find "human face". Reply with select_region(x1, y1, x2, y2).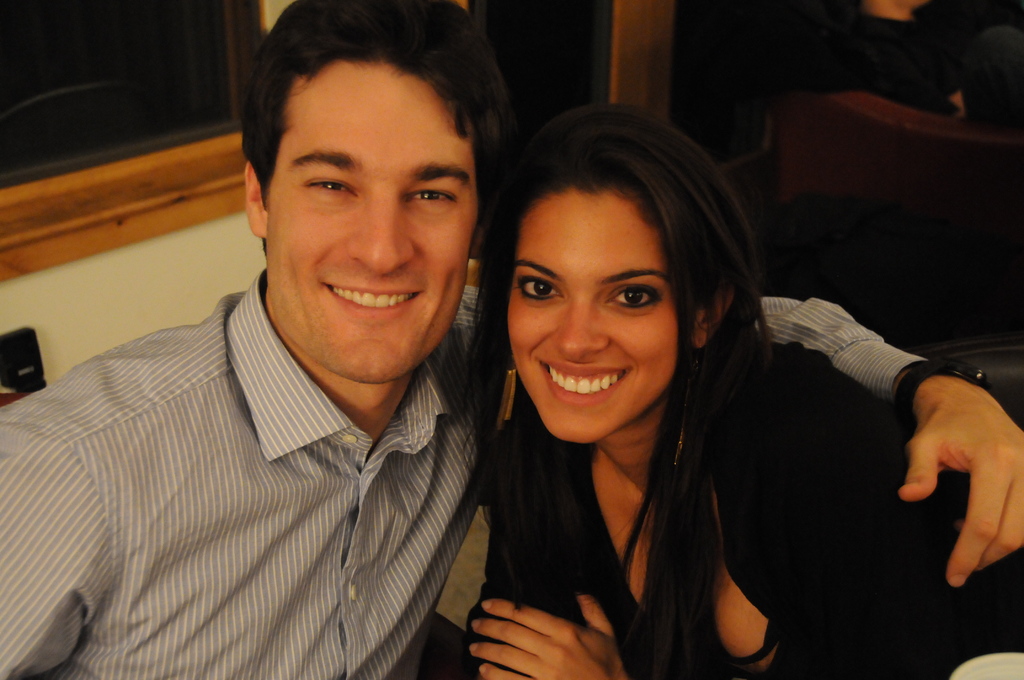
select_region(509, 186, 674, 444).
